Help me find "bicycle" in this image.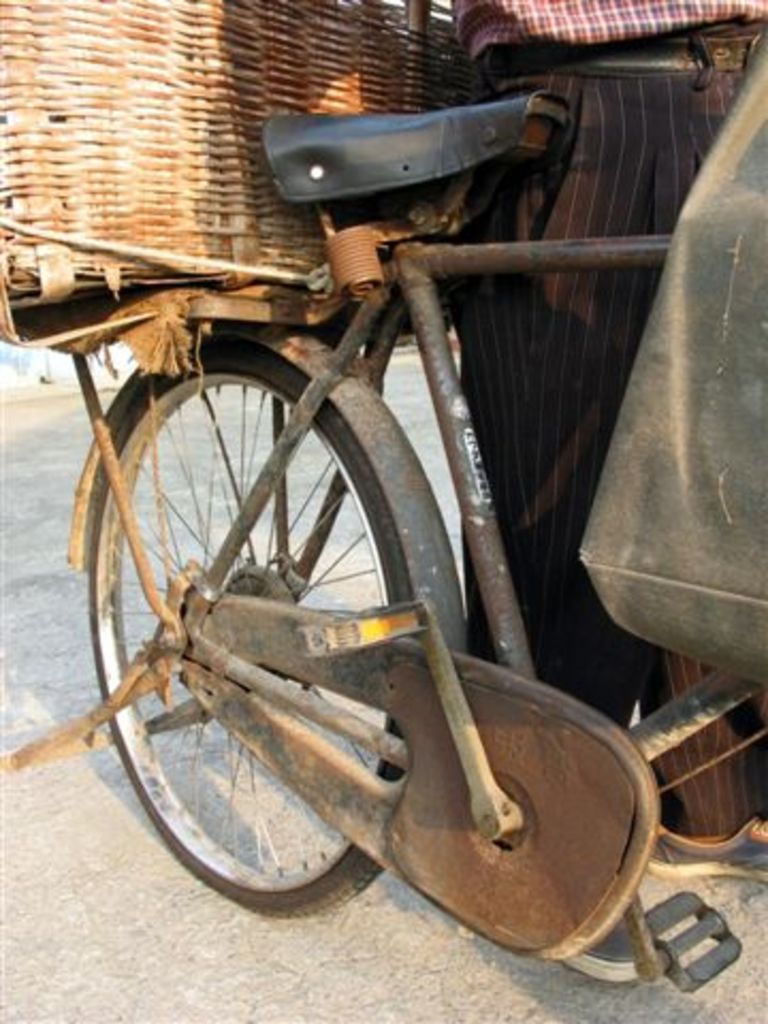
Found it: [x1=0, y1=83, x2=766, y2=992].
